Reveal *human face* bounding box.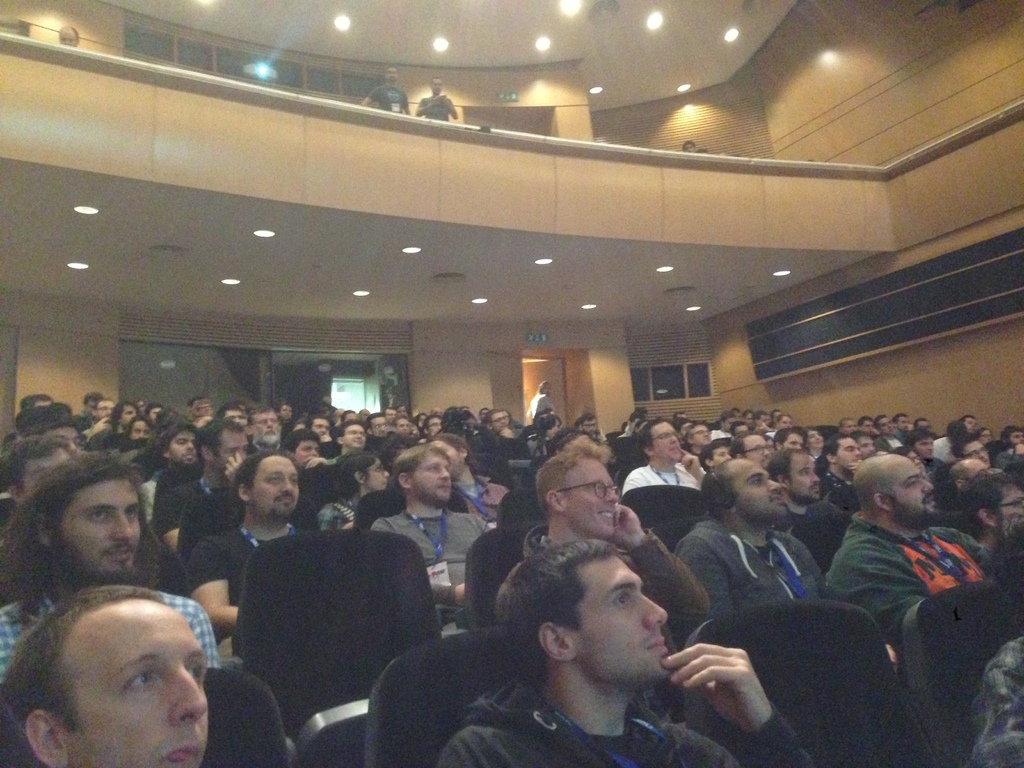
Revealed: 341,424,365,447.
